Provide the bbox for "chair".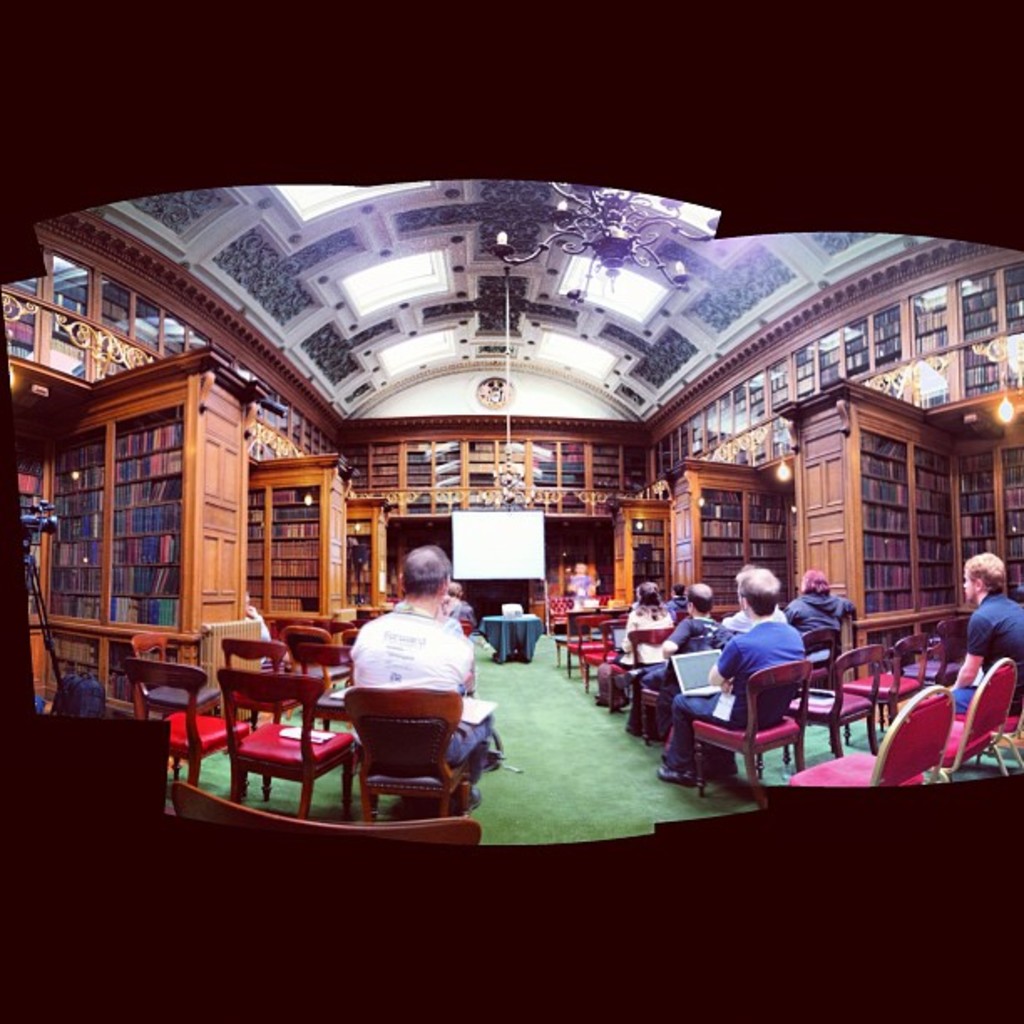
locate(137, 631, 218, 708).
